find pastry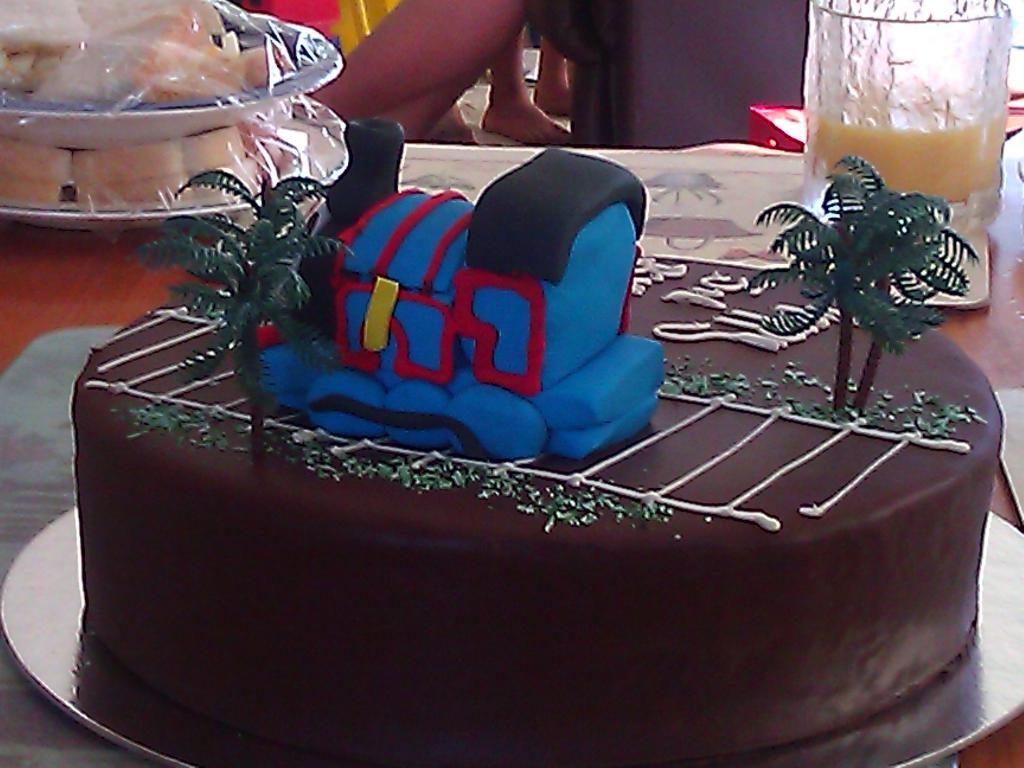
bbox=(68, 116, 1004, 767)
